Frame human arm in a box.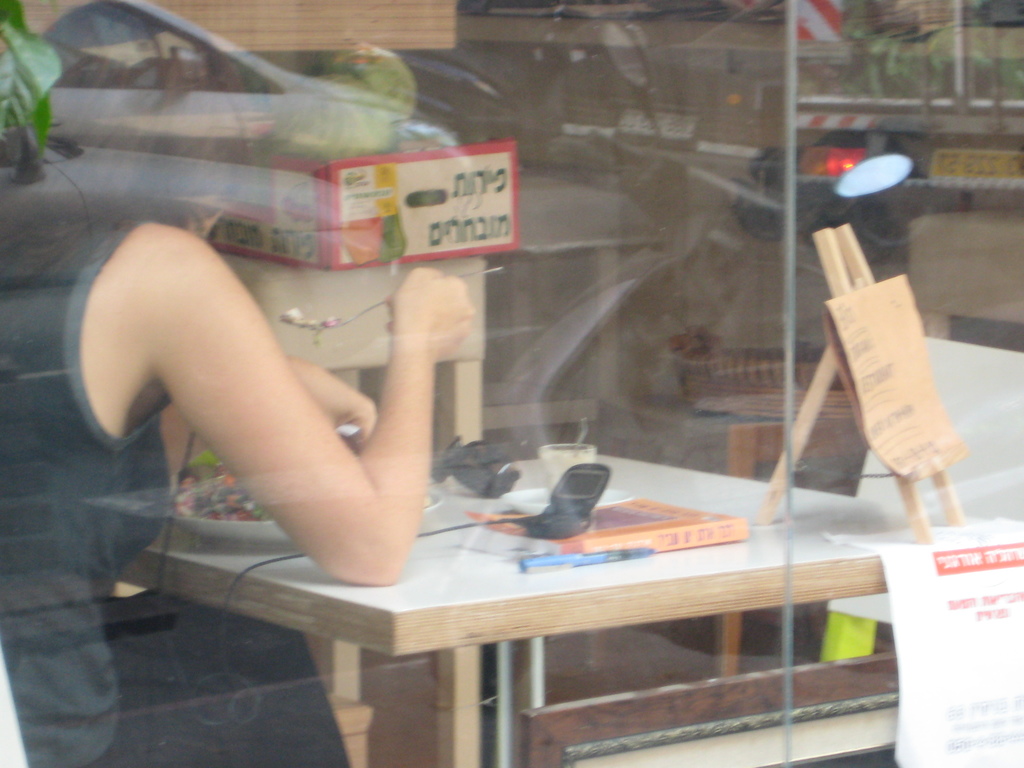
box=[97, 251, 490, 593].
